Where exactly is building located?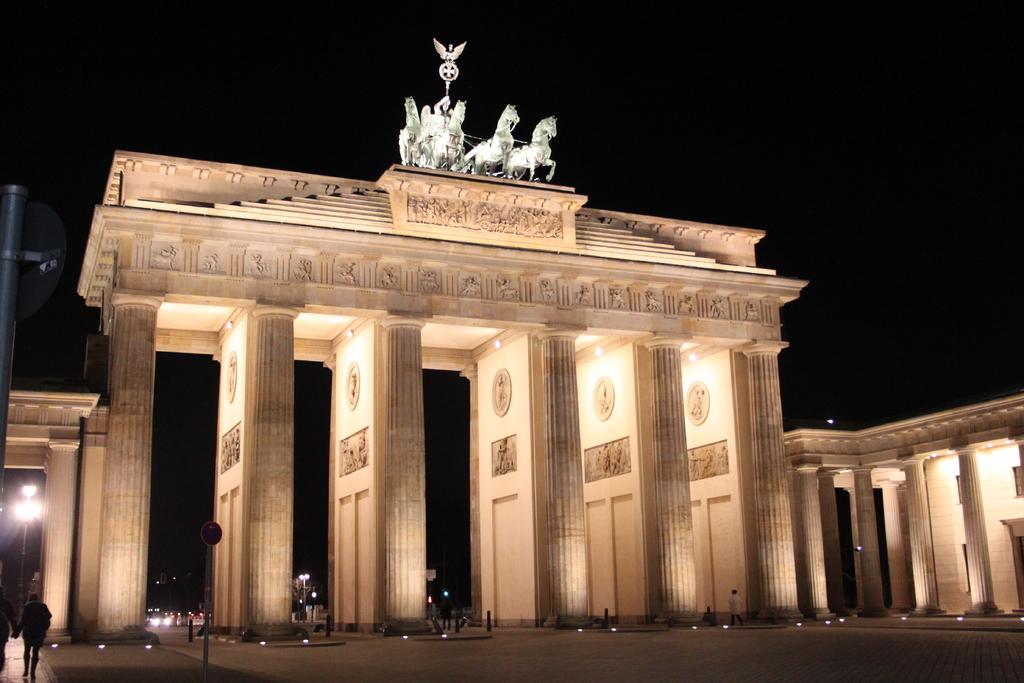
Its bounding box is bbox=[0, 94, 1023, 654].
